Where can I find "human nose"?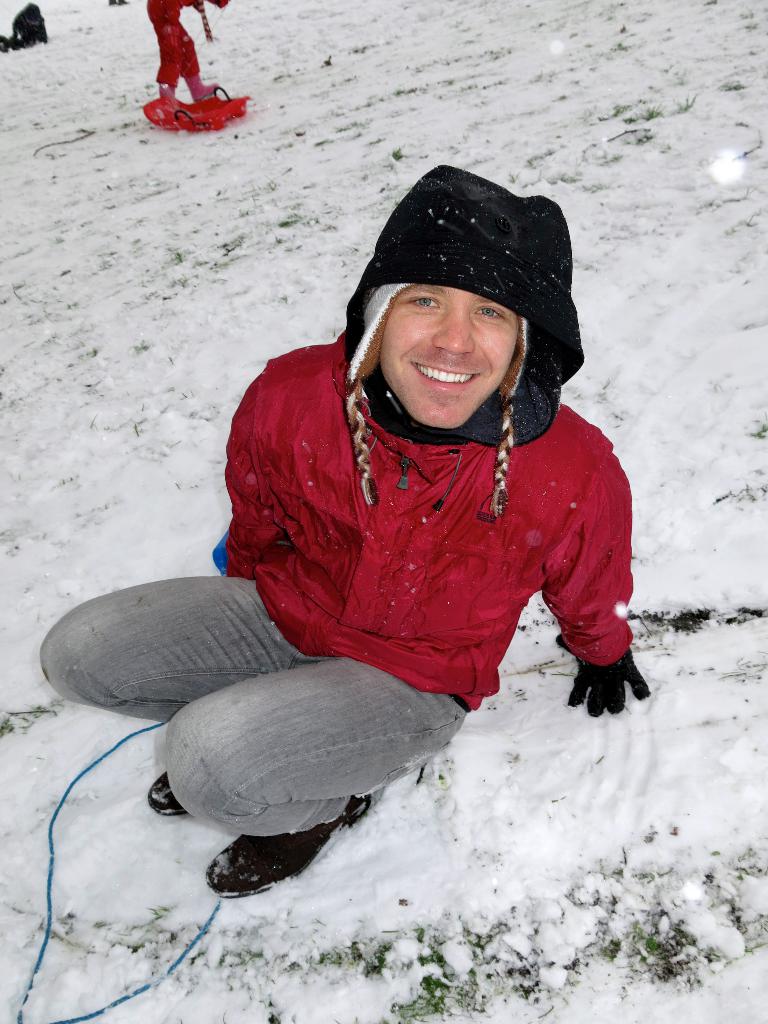
You can find it at [x1=436, y1=303, x2=474, y2=355].
